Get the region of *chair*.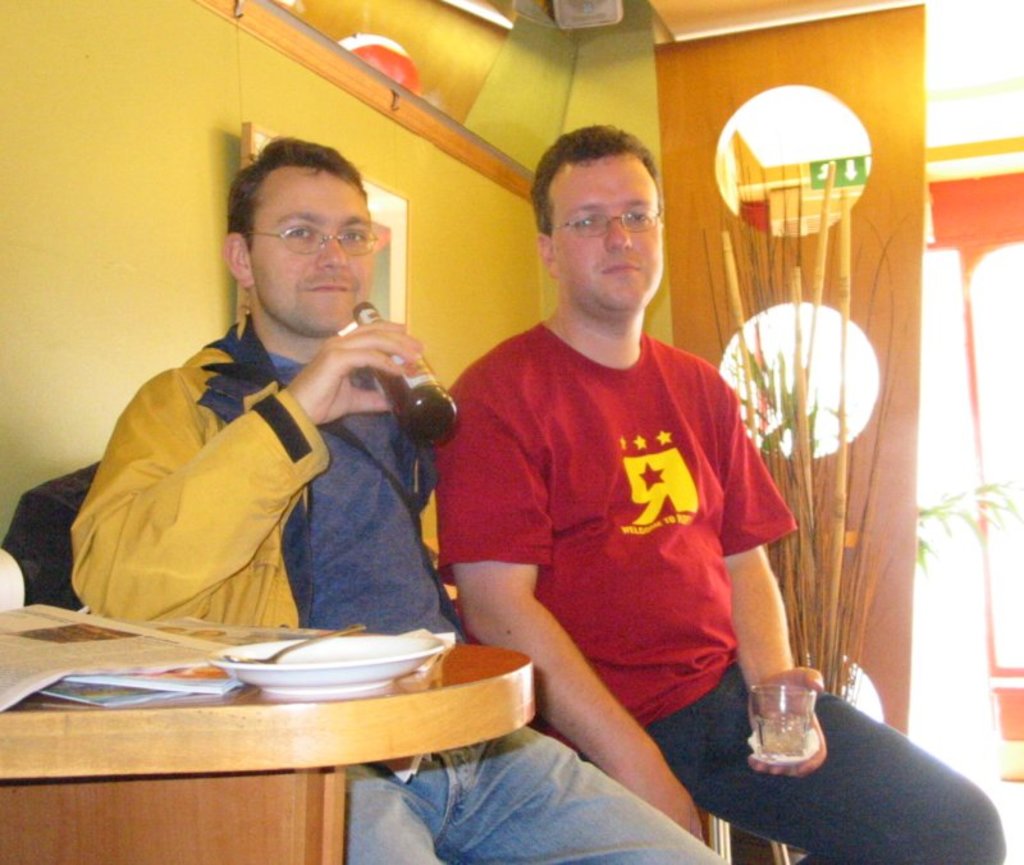
[0, 458, 95, 610].
